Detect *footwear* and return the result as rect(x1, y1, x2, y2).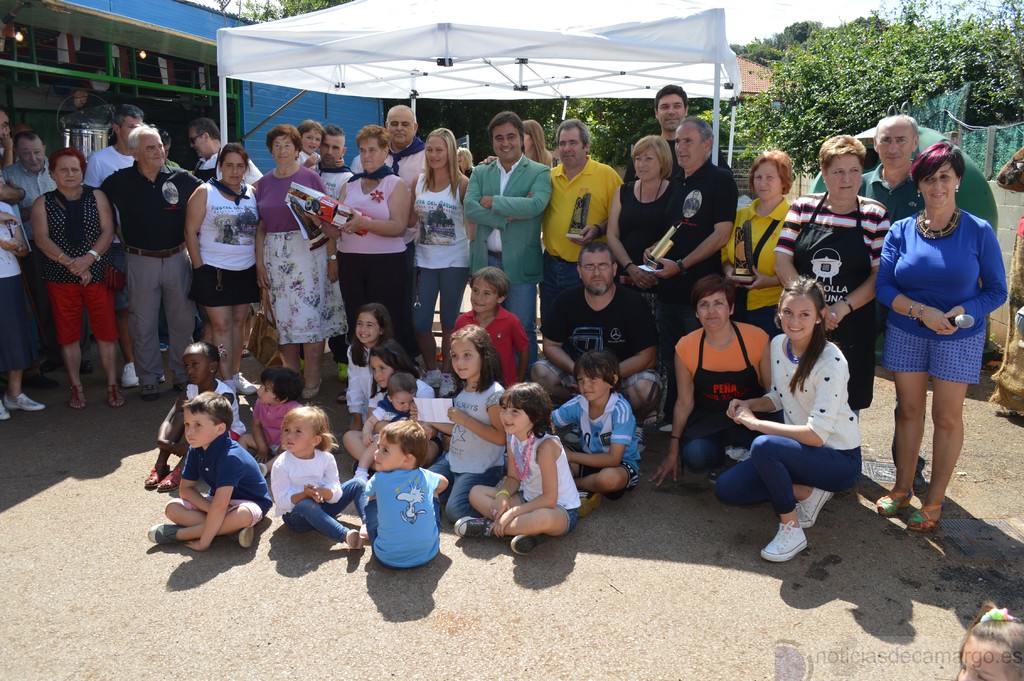
rect(146, 461, 185, 491).
